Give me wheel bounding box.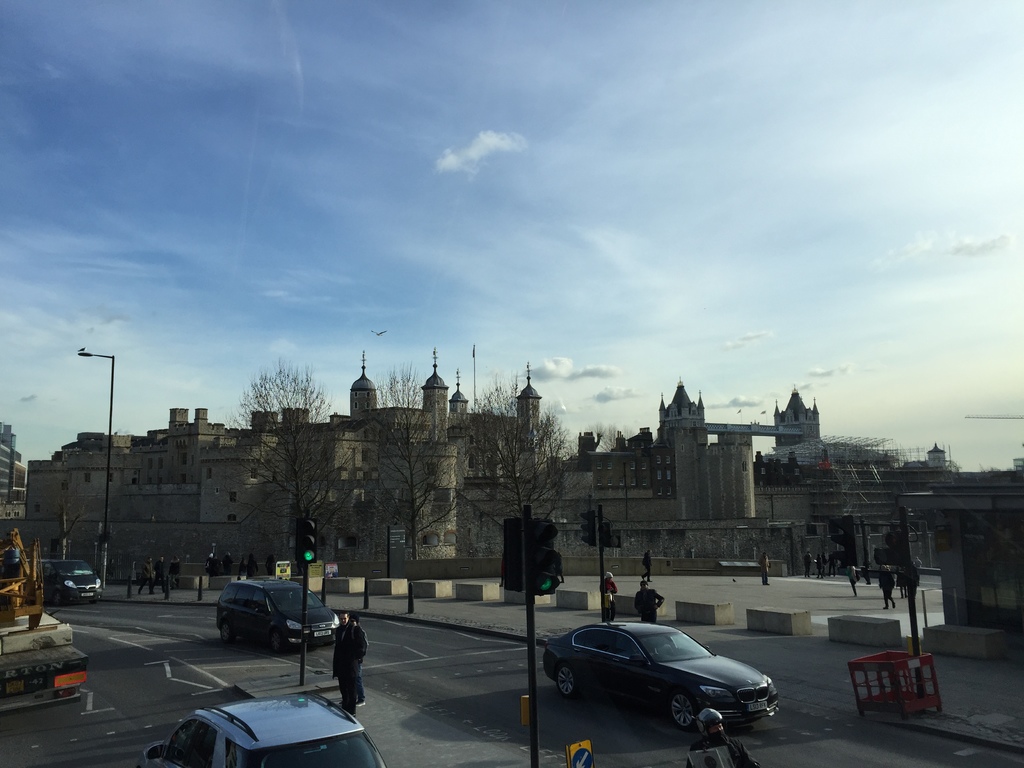
{"x1": 269, "y1": 635, "x2": 282, "y2": 655}.
